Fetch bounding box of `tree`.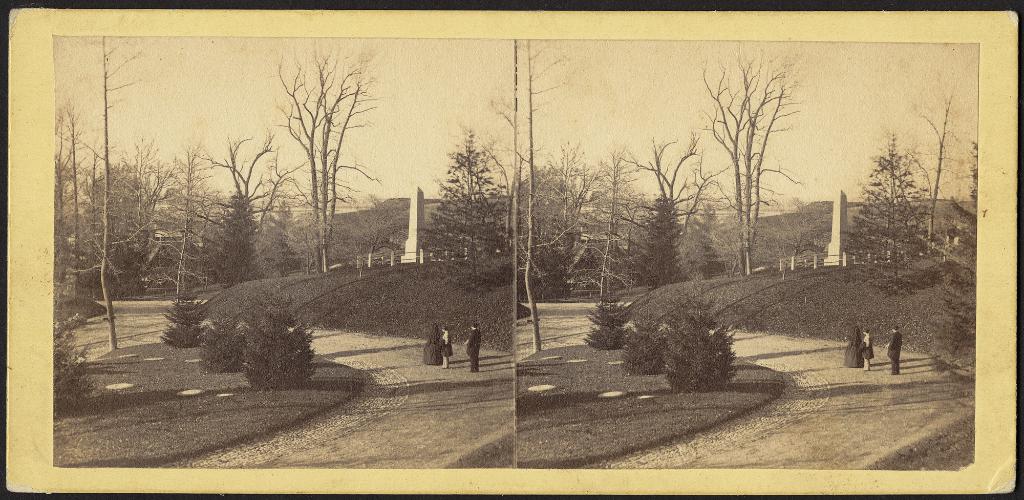
Bbox: crop(181, 129, 291, 281).
